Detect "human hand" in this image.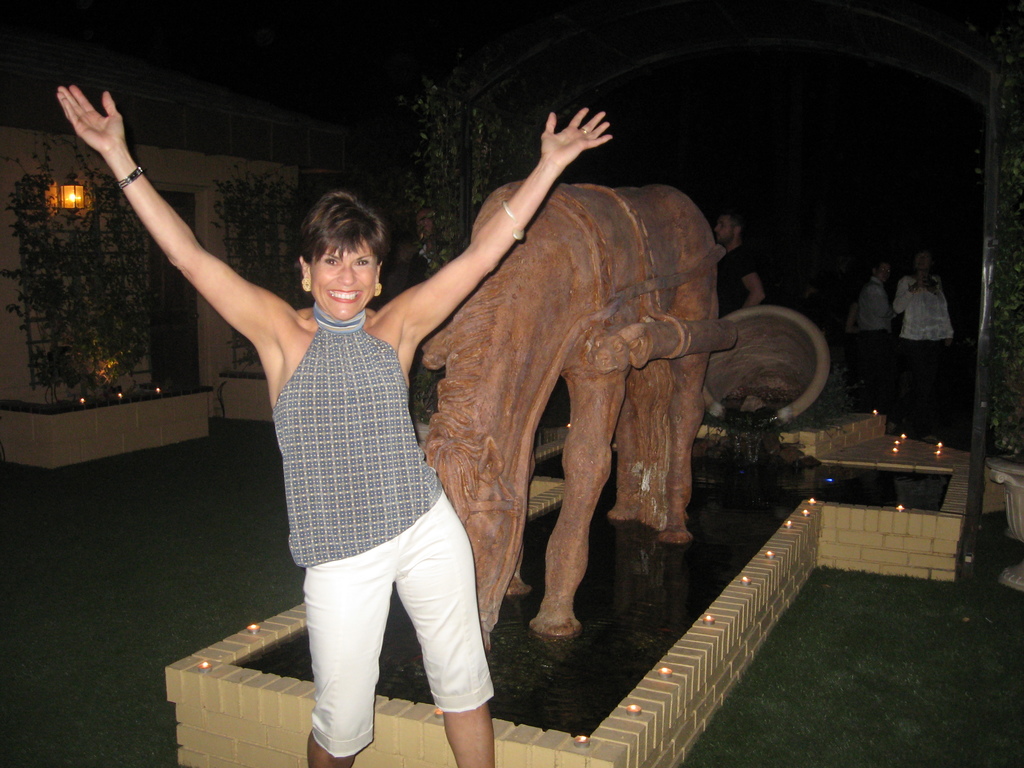
Detection: [929,275,939,295].
